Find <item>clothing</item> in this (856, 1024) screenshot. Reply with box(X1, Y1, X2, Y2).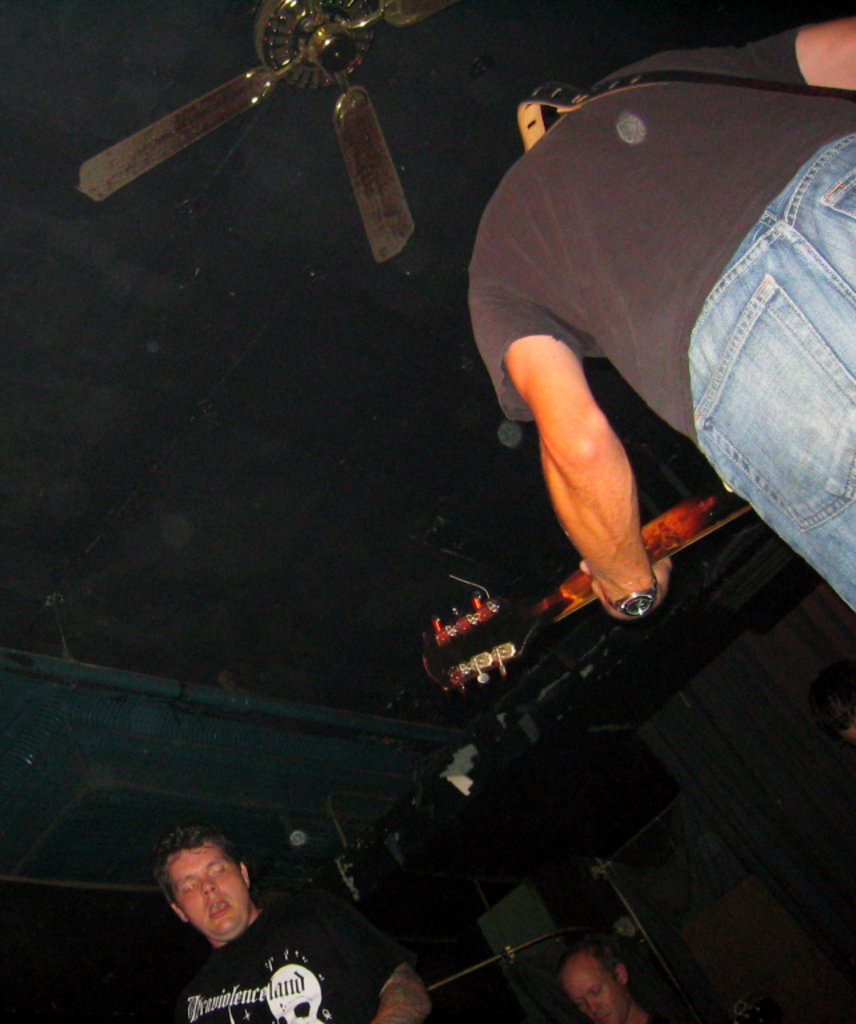
box(485, 53, 808, 652).
